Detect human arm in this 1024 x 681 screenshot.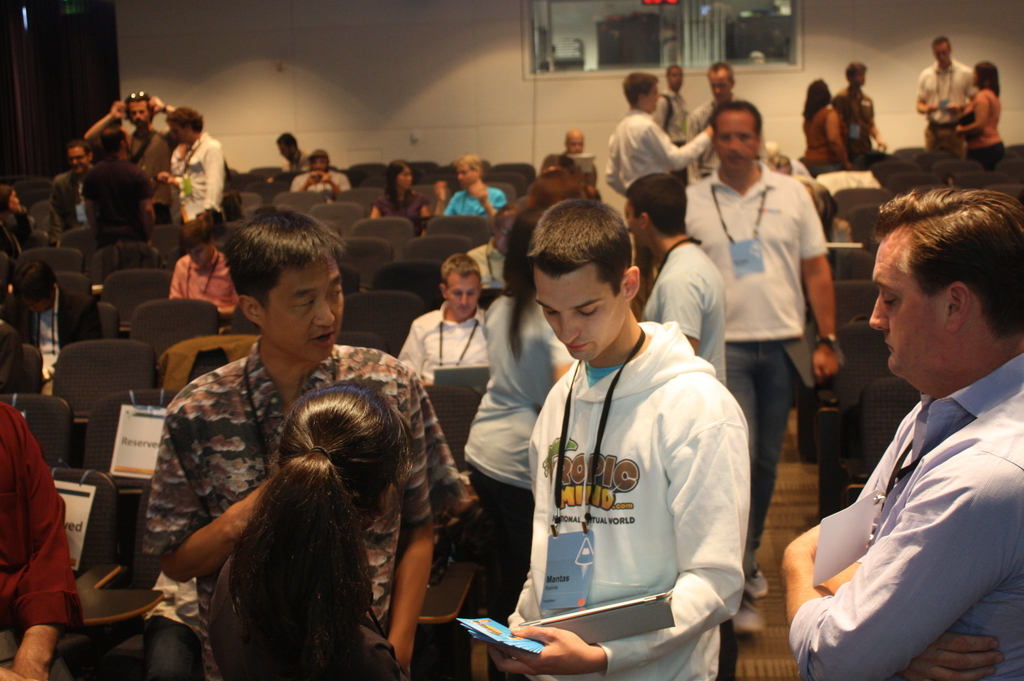
Detection: l=795, t=185, r=841, b=382.
